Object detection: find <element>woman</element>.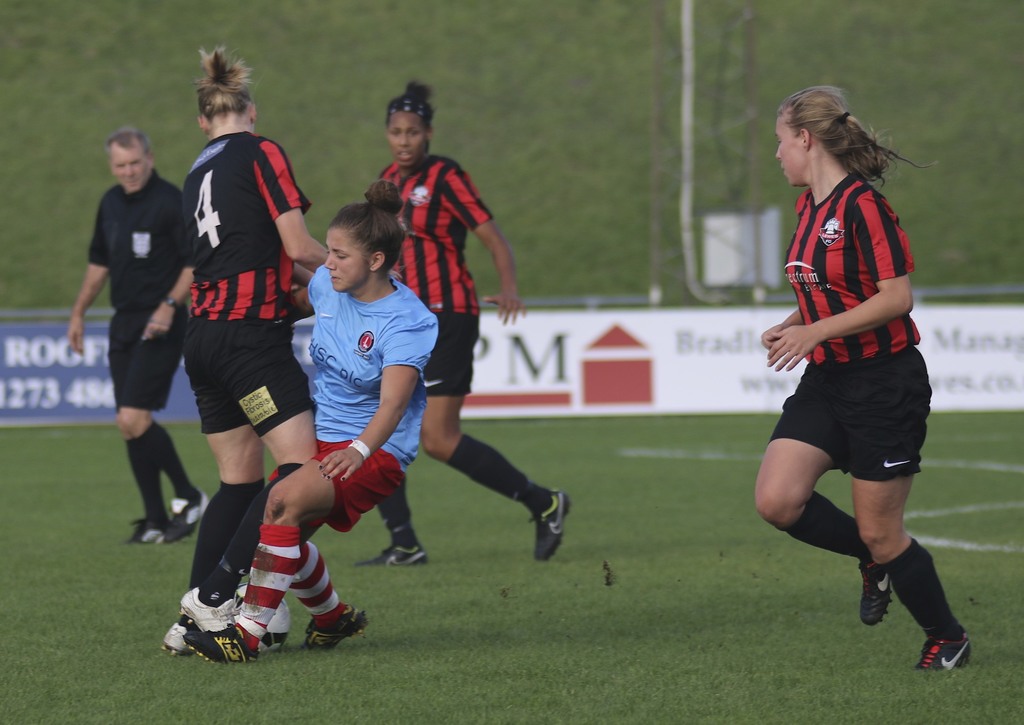
left=356, top=81, right=572, bottom=563.
